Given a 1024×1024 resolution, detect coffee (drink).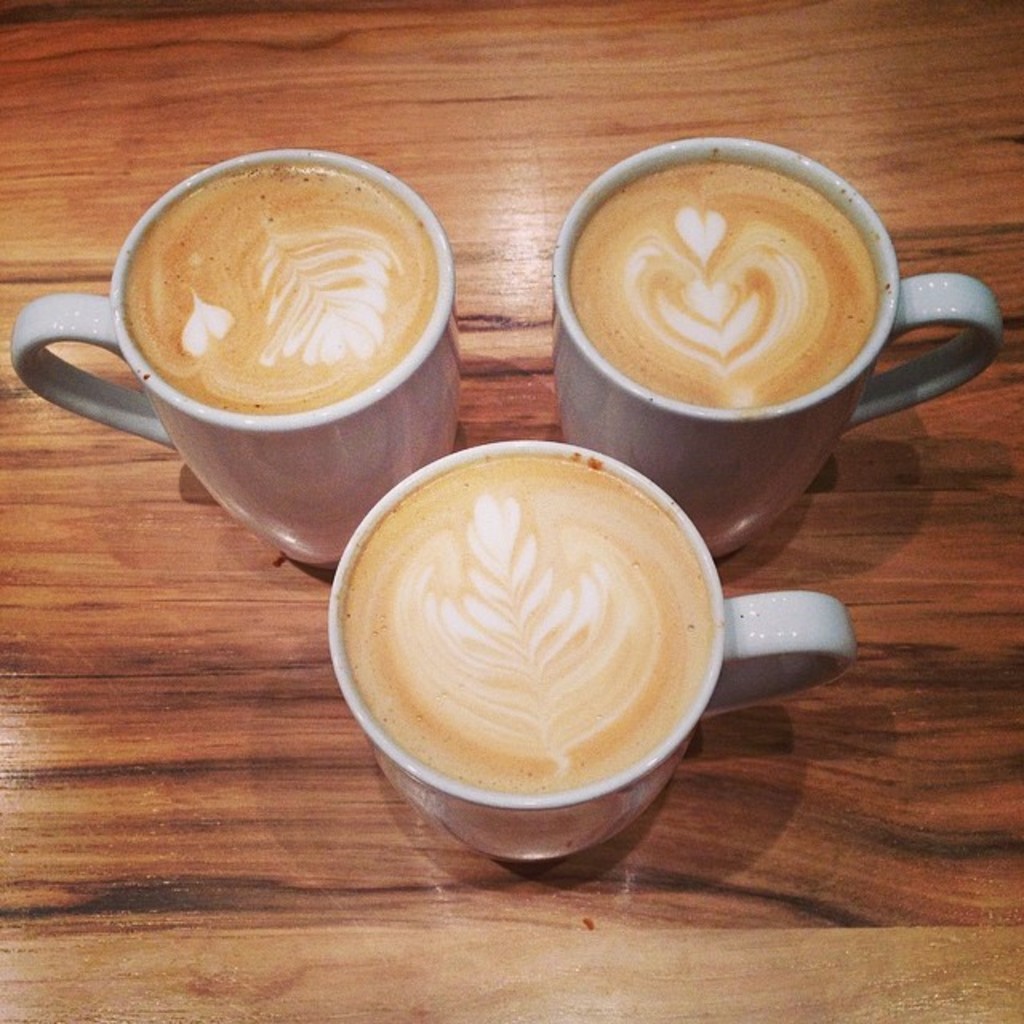
region(566, 160, 880, 410).
